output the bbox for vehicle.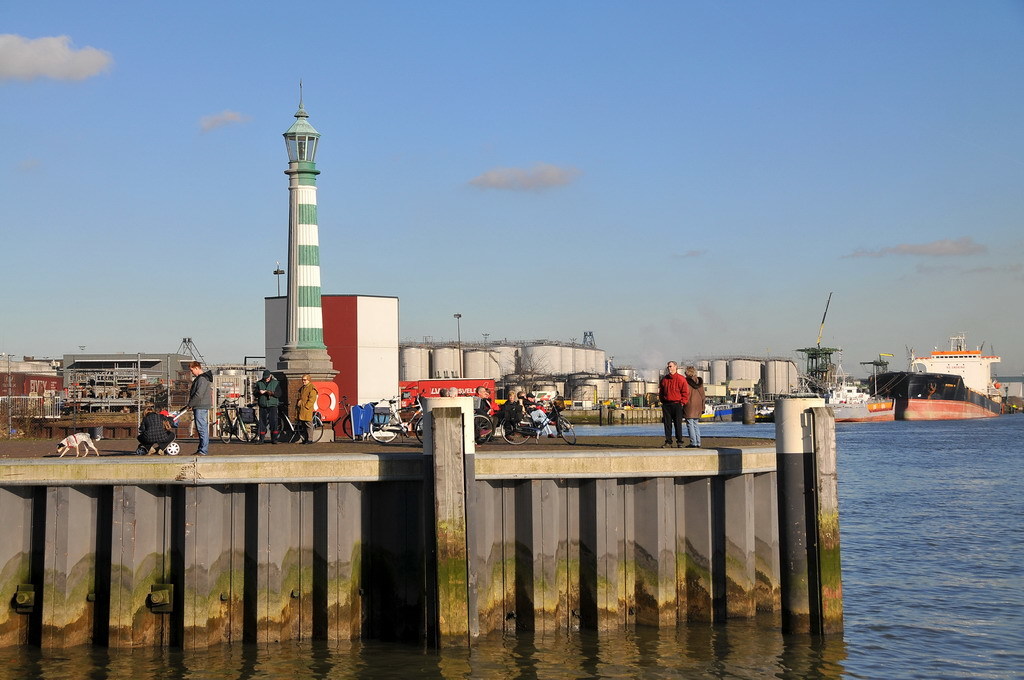
(217, 388, 261, 449).
